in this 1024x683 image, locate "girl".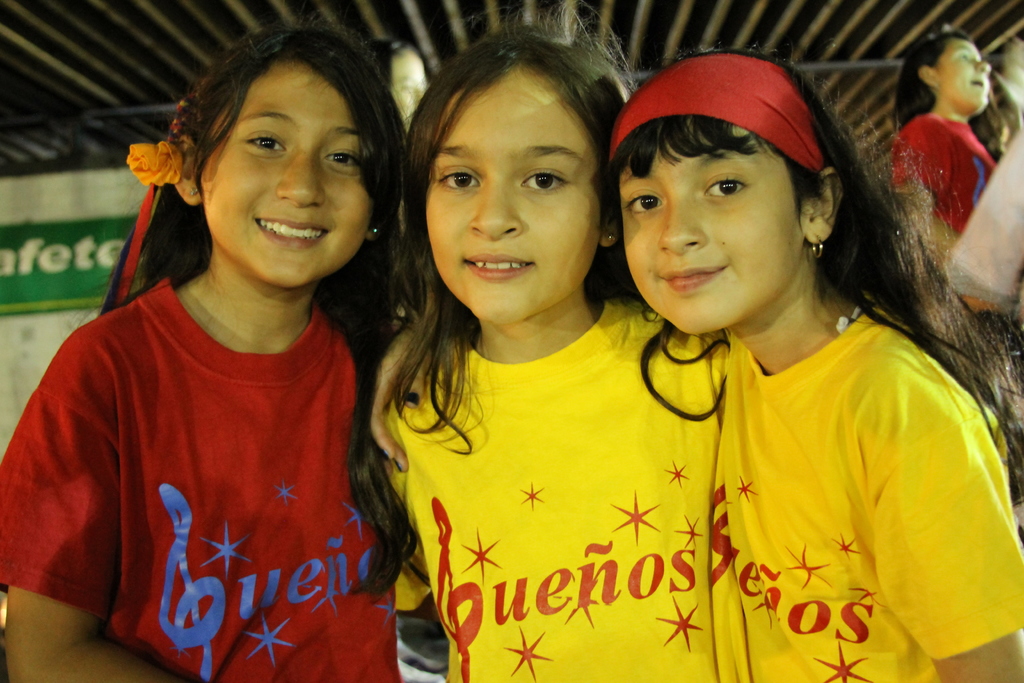
Bounding box: [left=0, top=22, right=419, bottom=682].
